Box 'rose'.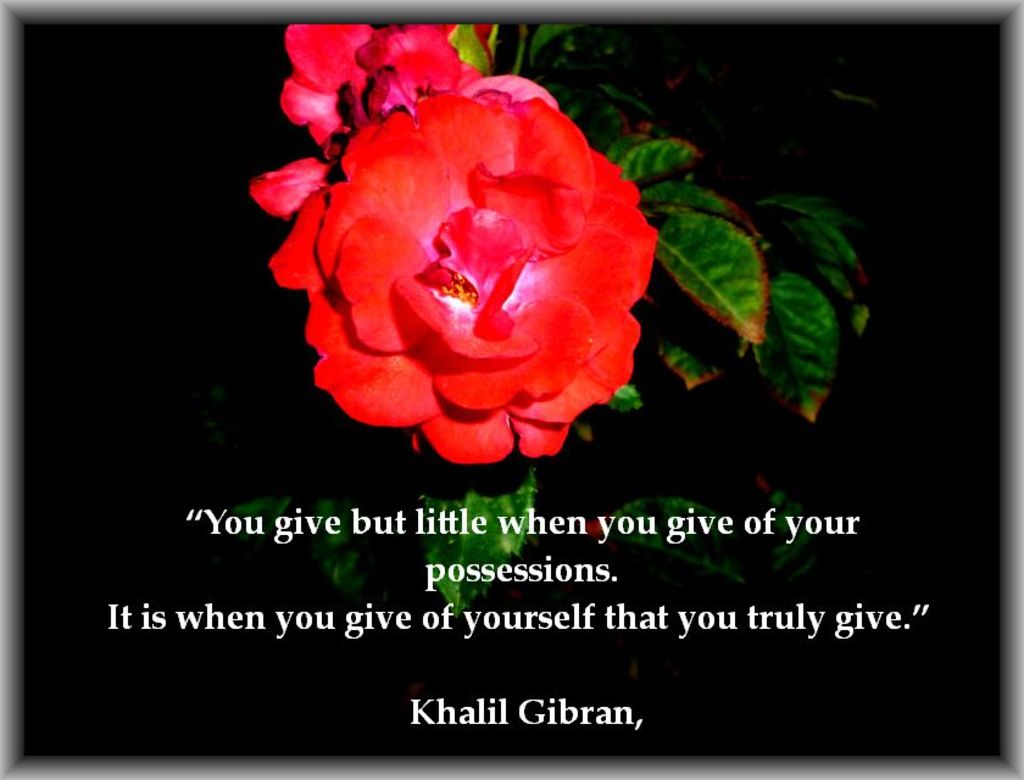
266 94 661 467.
